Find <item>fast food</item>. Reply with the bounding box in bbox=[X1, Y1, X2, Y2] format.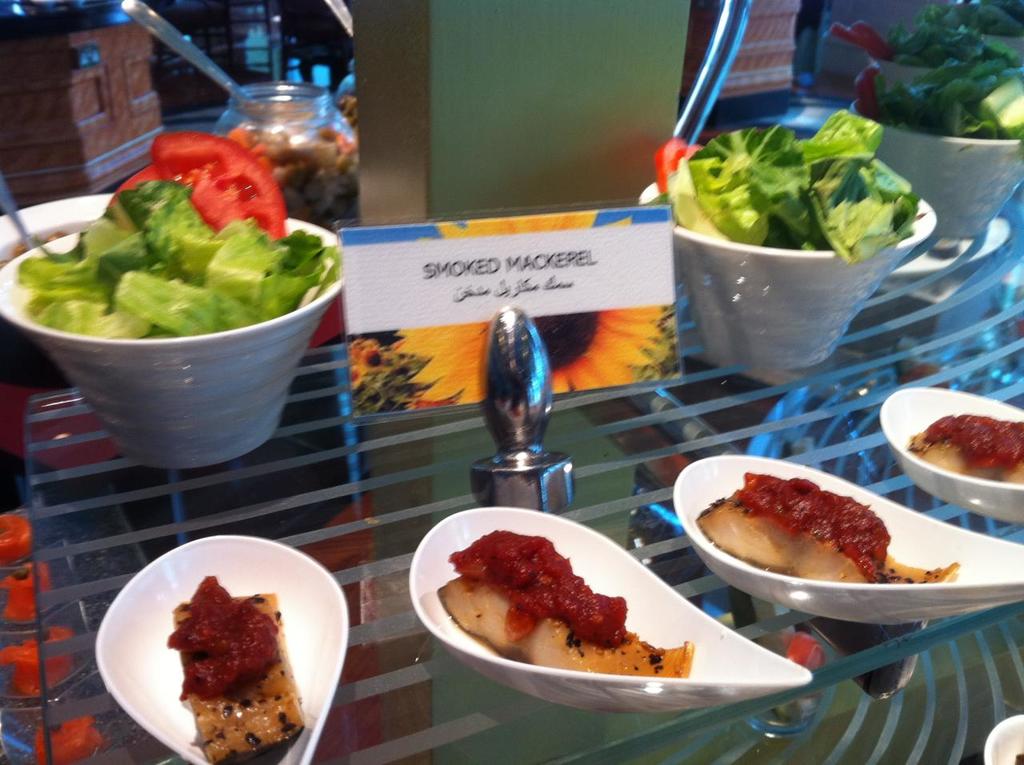
bbox=[167, 576, 306, 764].
